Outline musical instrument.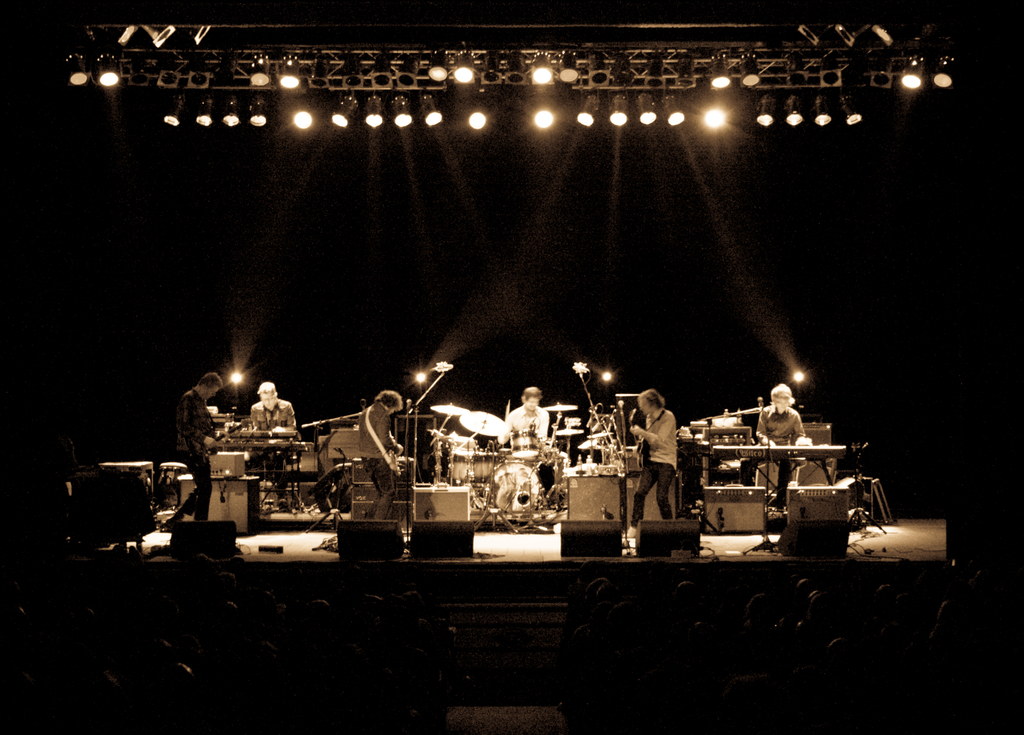
Outline: crop(190, 423, 245, 462).
